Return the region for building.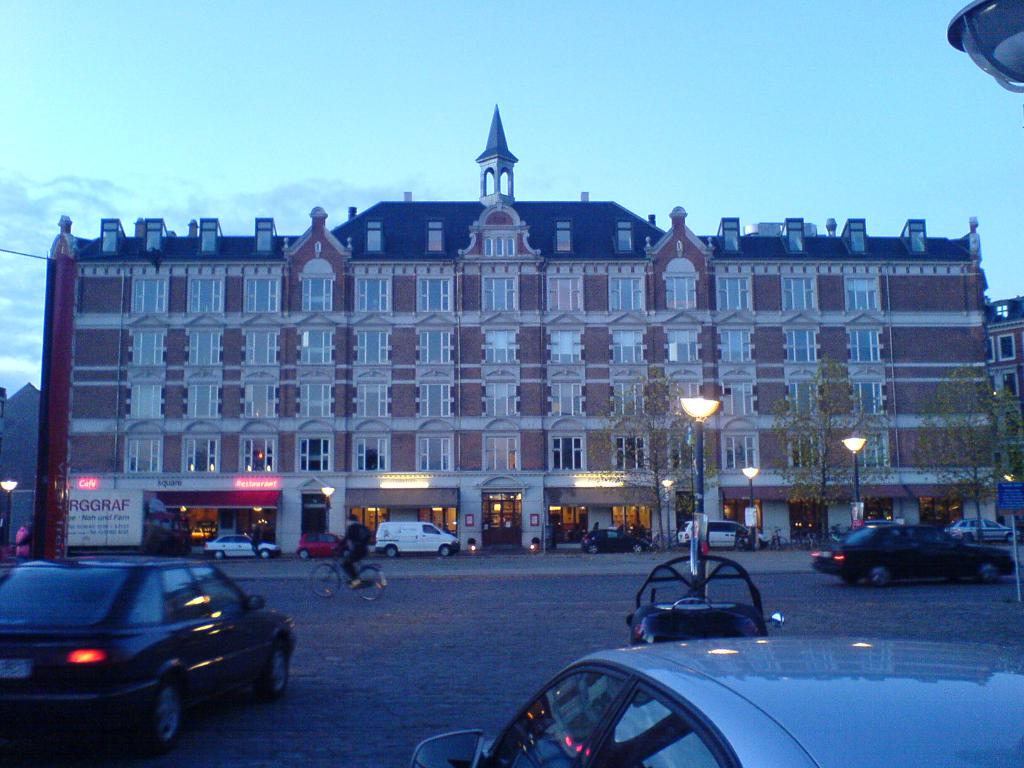
[34,103,985,550].
